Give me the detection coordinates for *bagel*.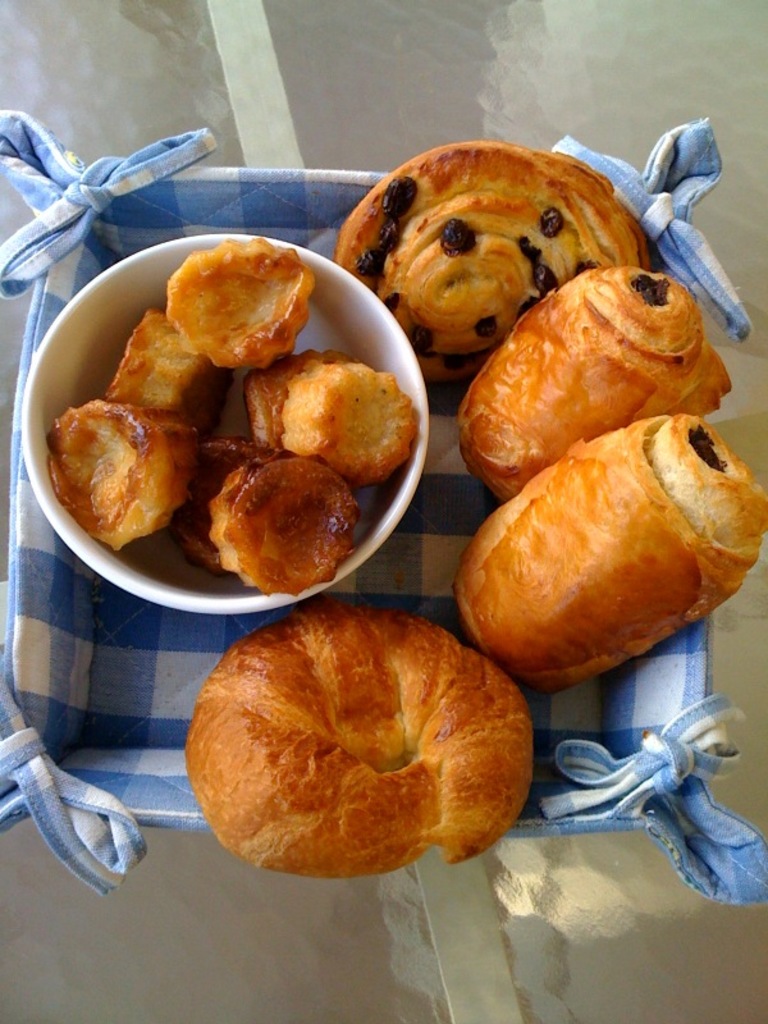
191/612/538/874.
